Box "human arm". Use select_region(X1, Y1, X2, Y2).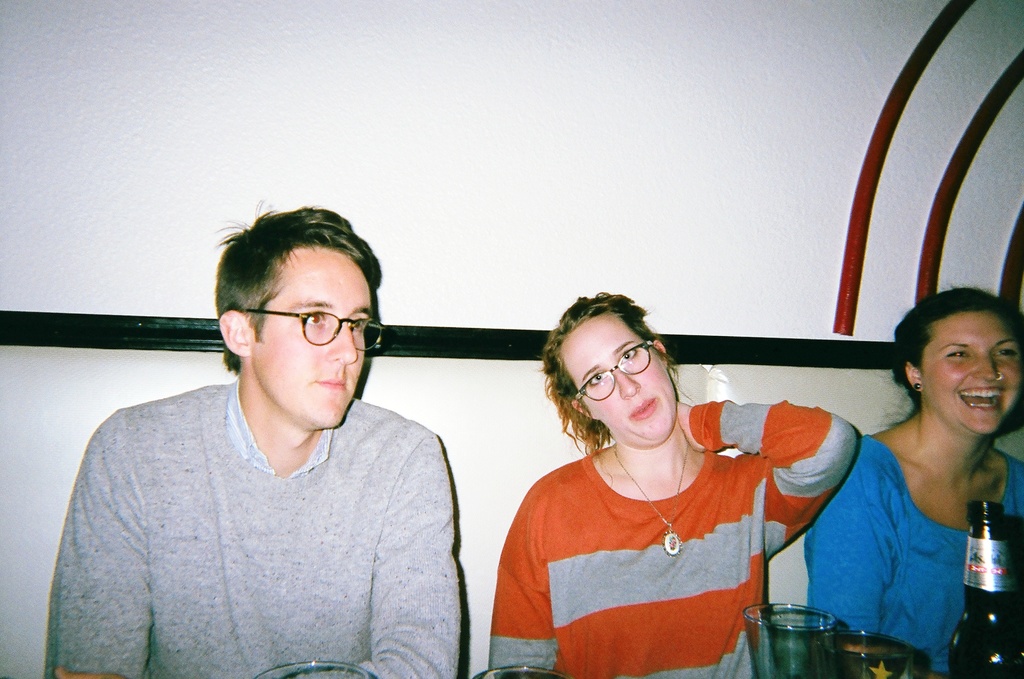
select_region(812, 464, 891, 649).
